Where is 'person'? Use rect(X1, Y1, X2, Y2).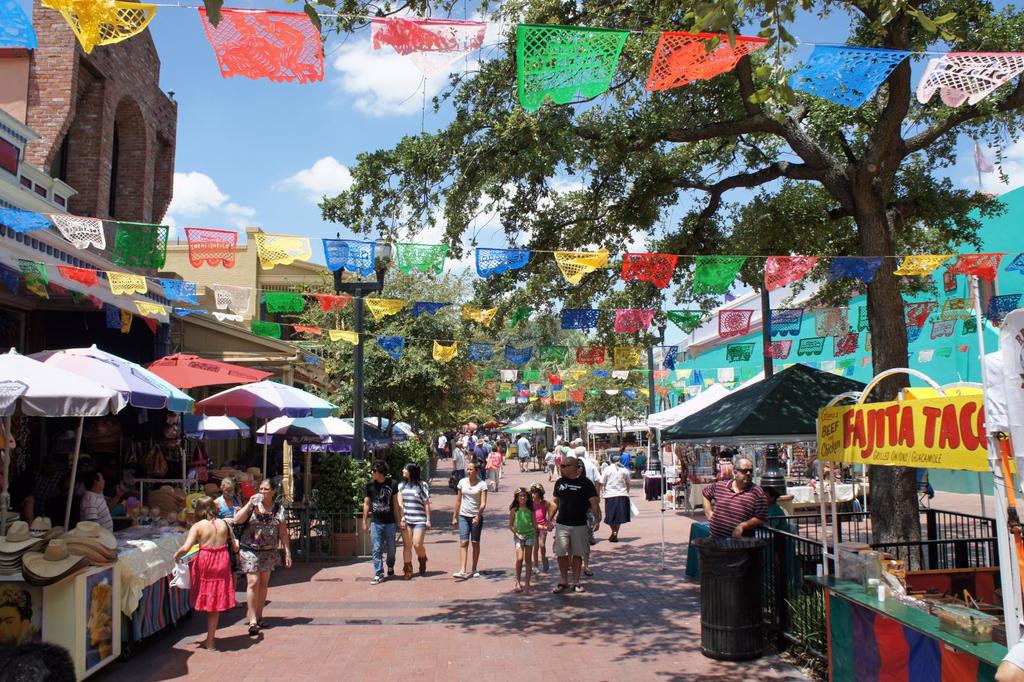
rect(484, 448, 505, 489).
